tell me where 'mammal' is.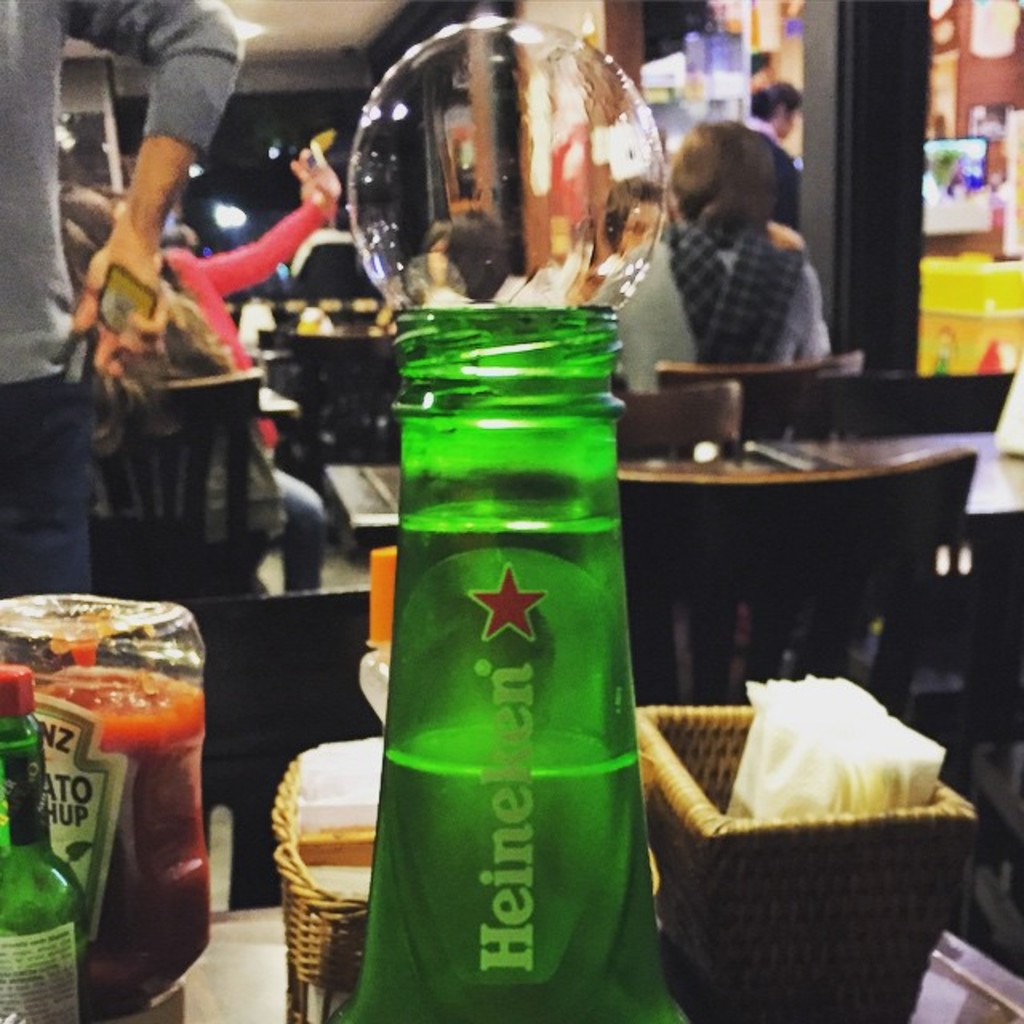
'mammal' is at select_region(0, 0, 237, 602).
